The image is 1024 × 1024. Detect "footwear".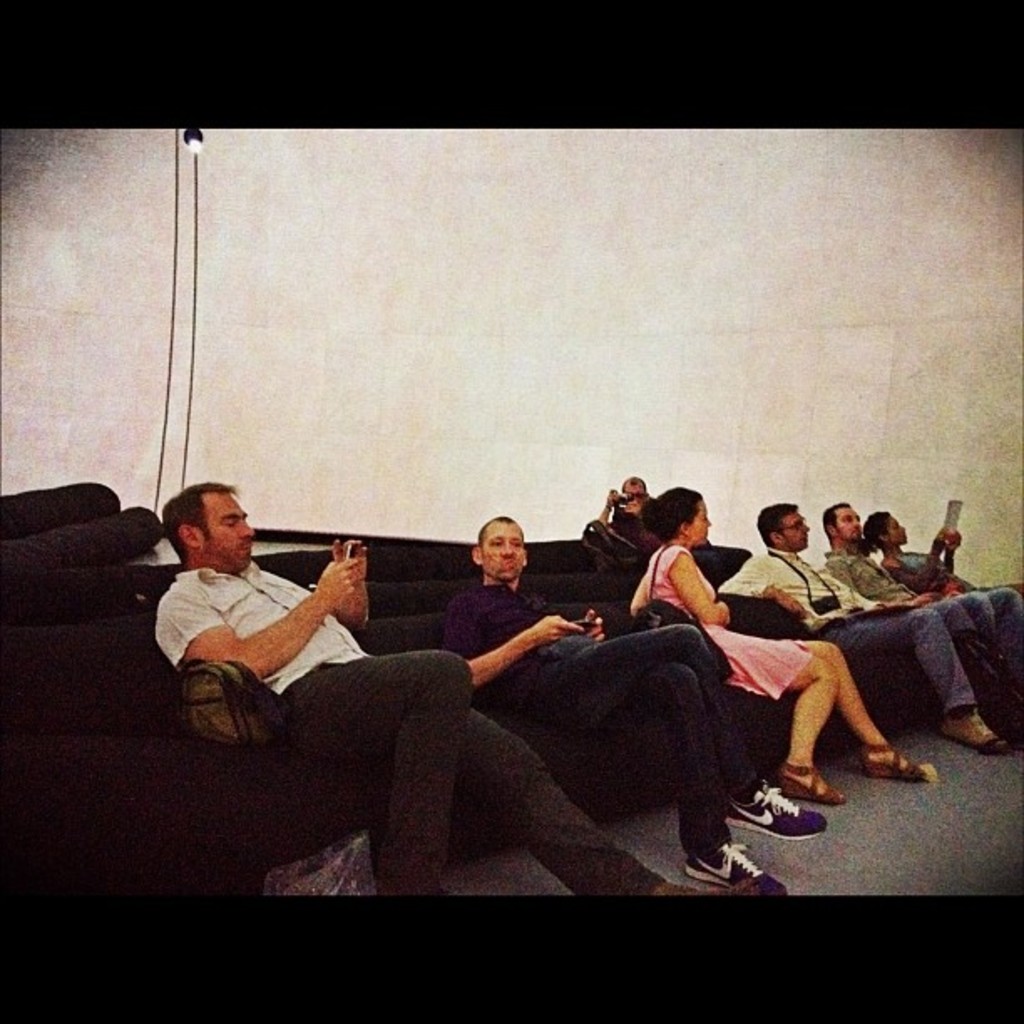
Detection: (679,840,791,899).
